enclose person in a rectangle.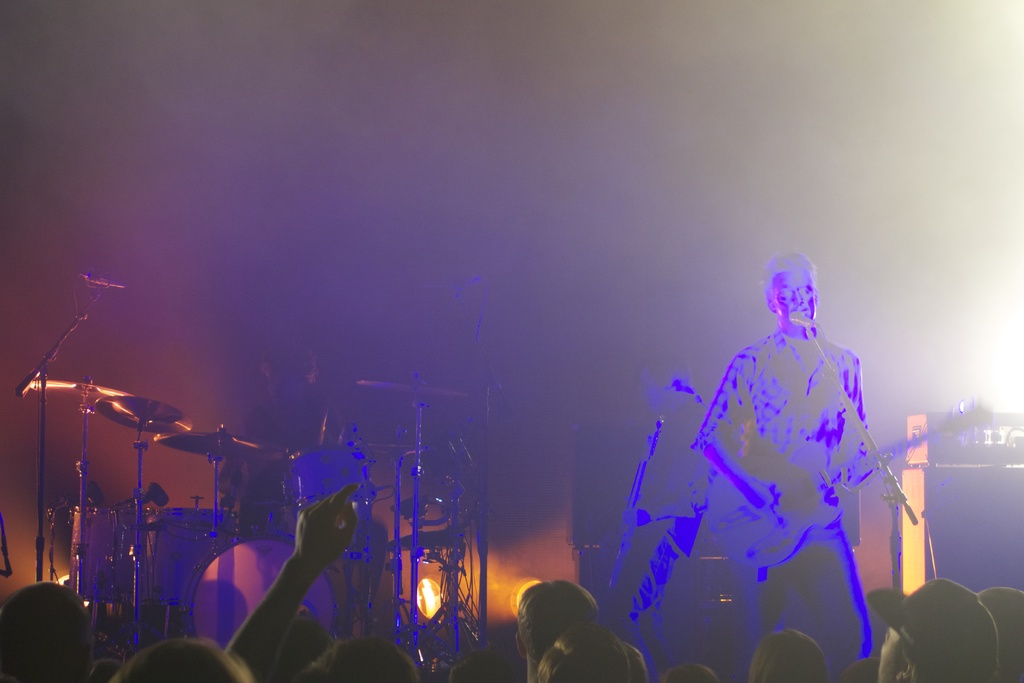
(left=973, top=581, right=1023, bottom=682).
